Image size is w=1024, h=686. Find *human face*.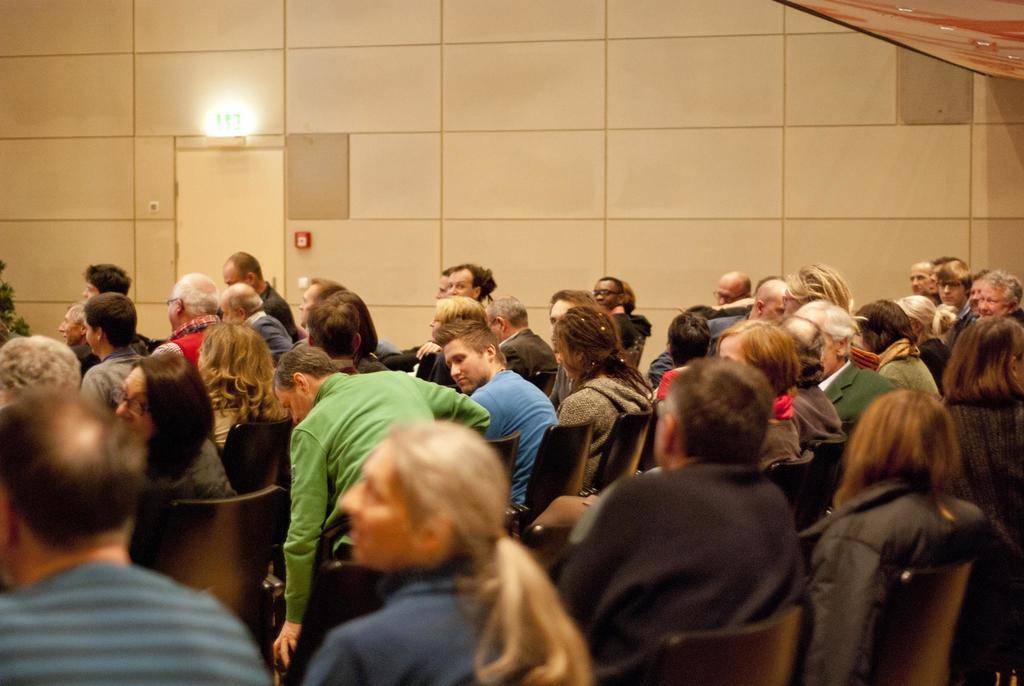
168/296/181/335.
